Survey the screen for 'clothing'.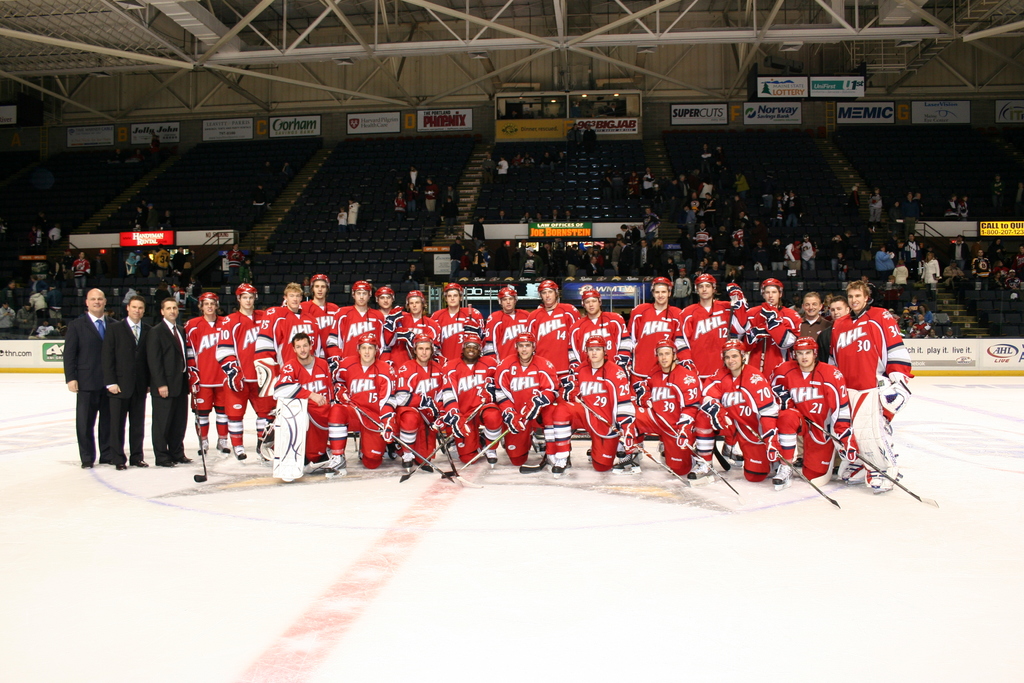
Survey found: [x1=612, y1=366, x2=700, y2=477].
